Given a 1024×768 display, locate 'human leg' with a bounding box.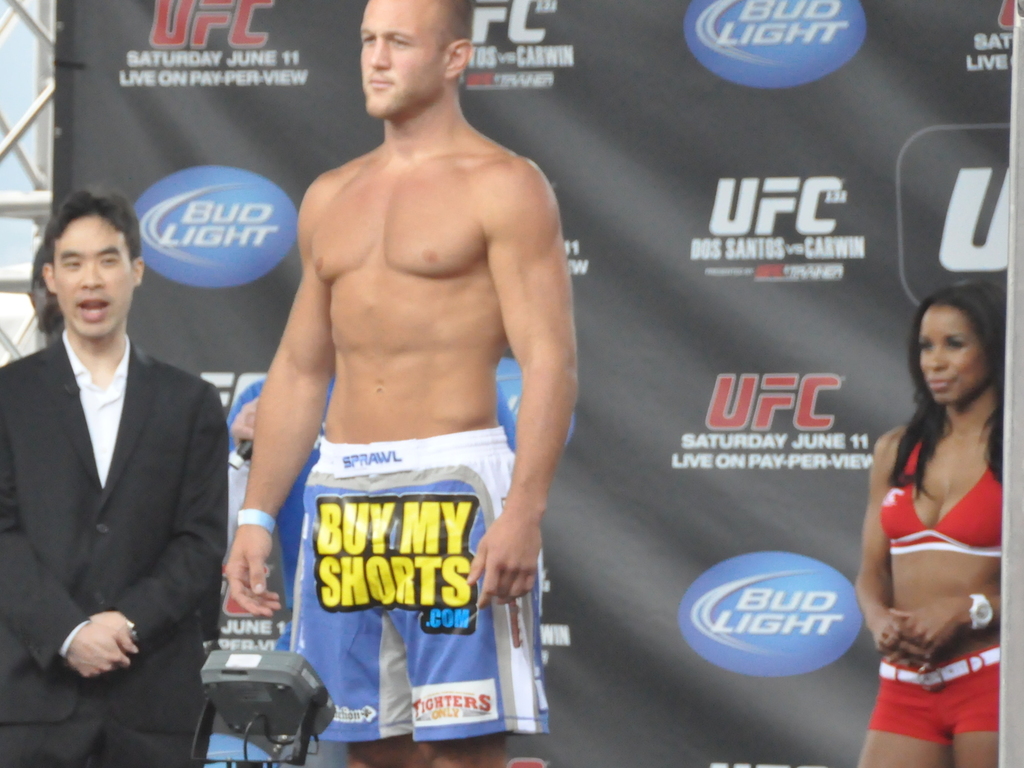
Located: 349,733,507,766.
